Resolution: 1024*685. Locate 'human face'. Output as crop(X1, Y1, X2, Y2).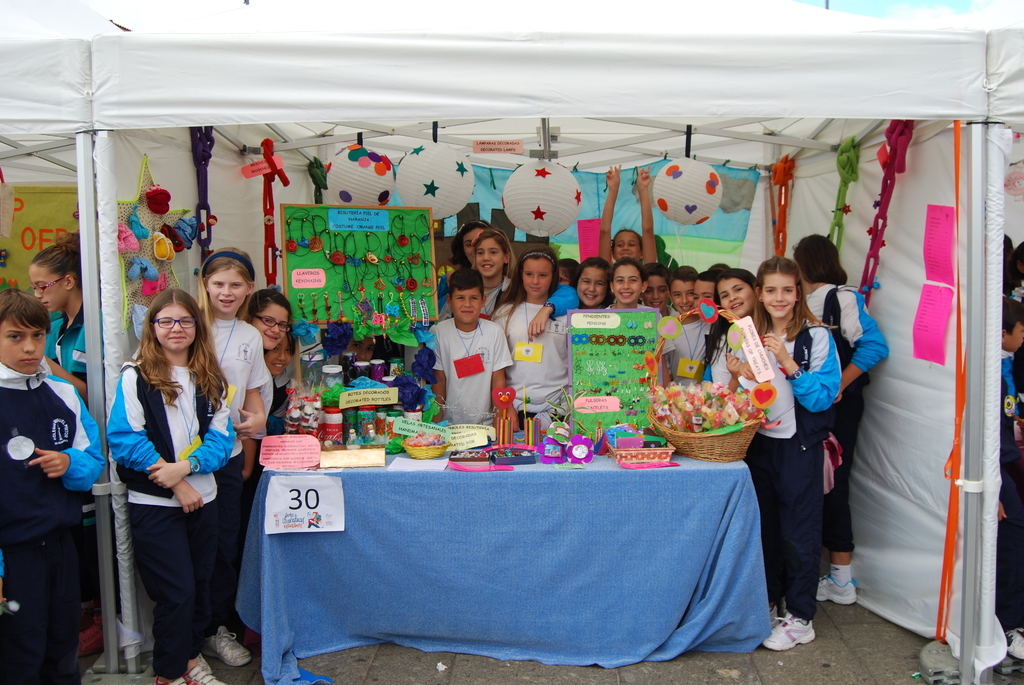
crop(159, 307, 198, 349).
